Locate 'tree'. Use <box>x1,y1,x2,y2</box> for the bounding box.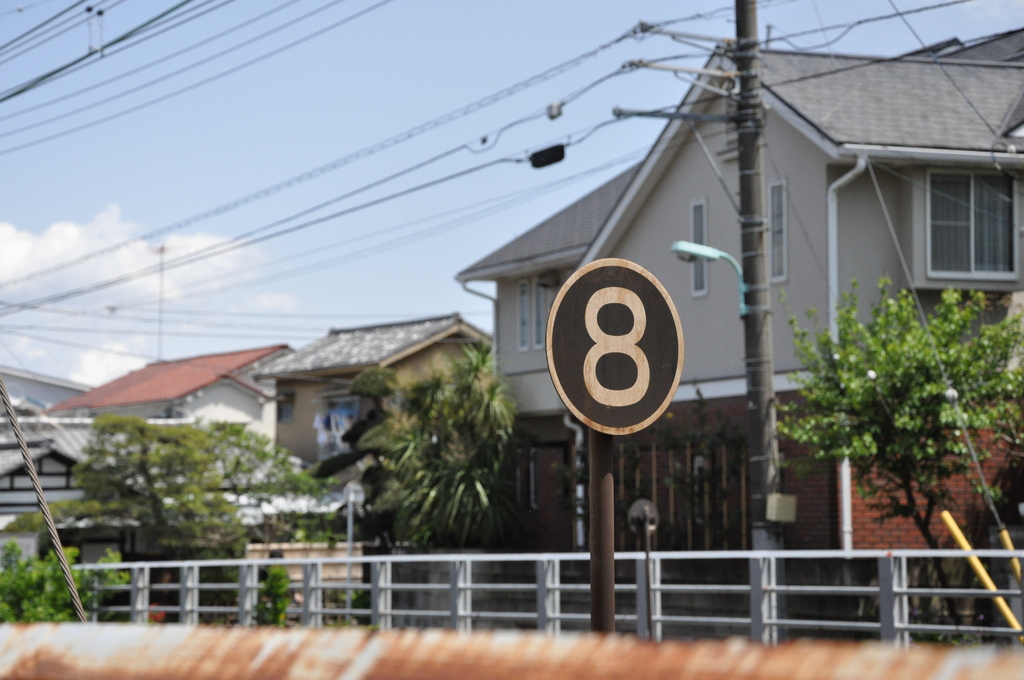
<box>767,291,1023,620</box>.
